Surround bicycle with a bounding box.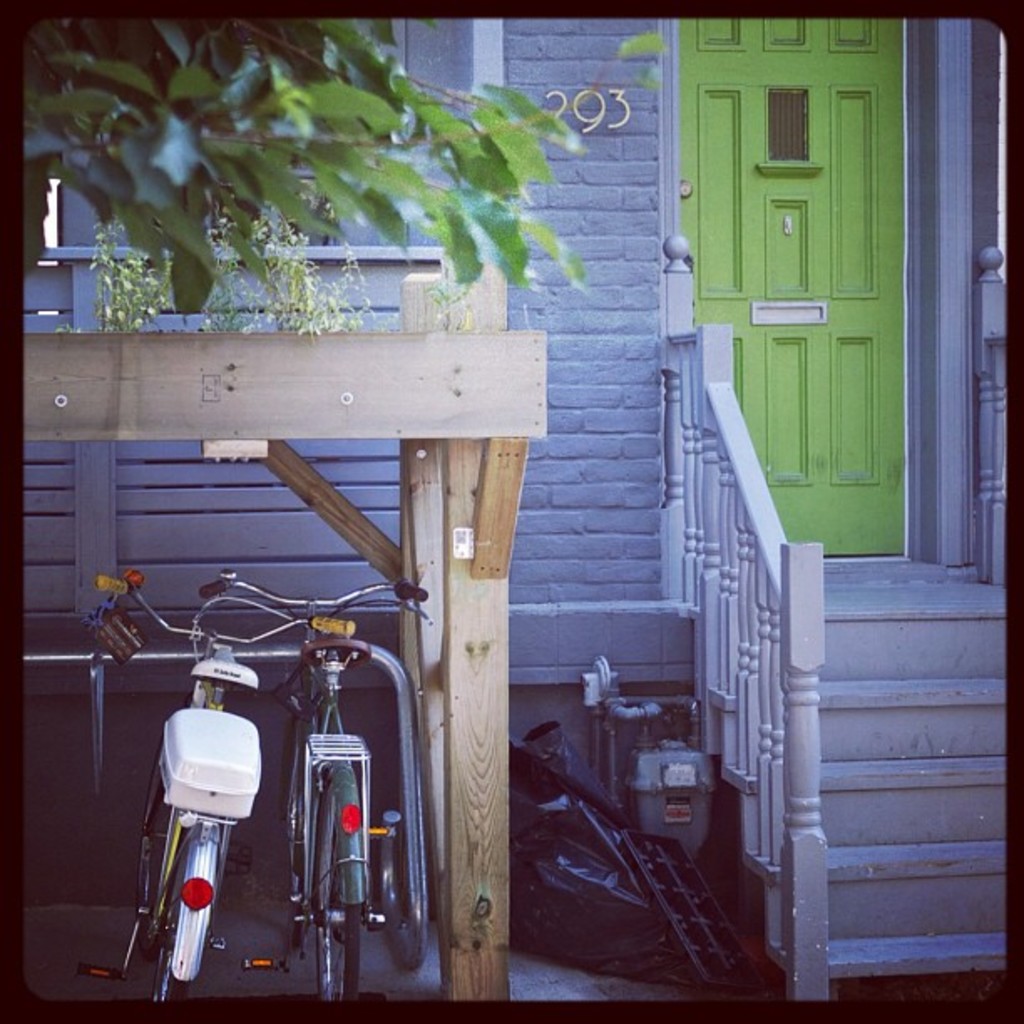
Rect(74, 569, 293, 1011).
